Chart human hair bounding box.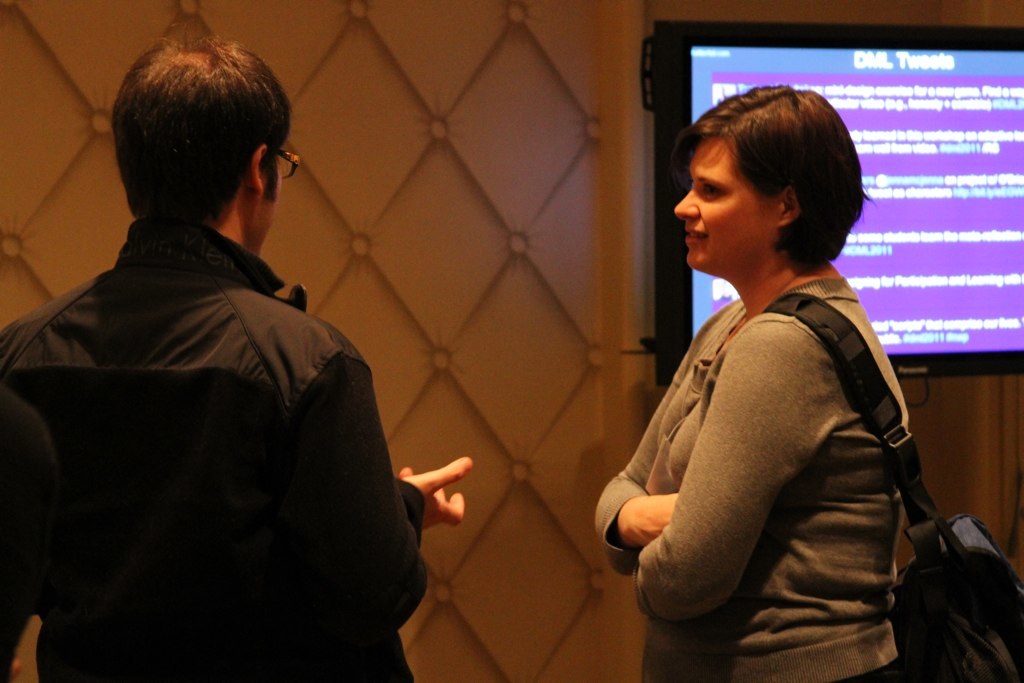
Charted: bbox(110, 34, 294, 219).
